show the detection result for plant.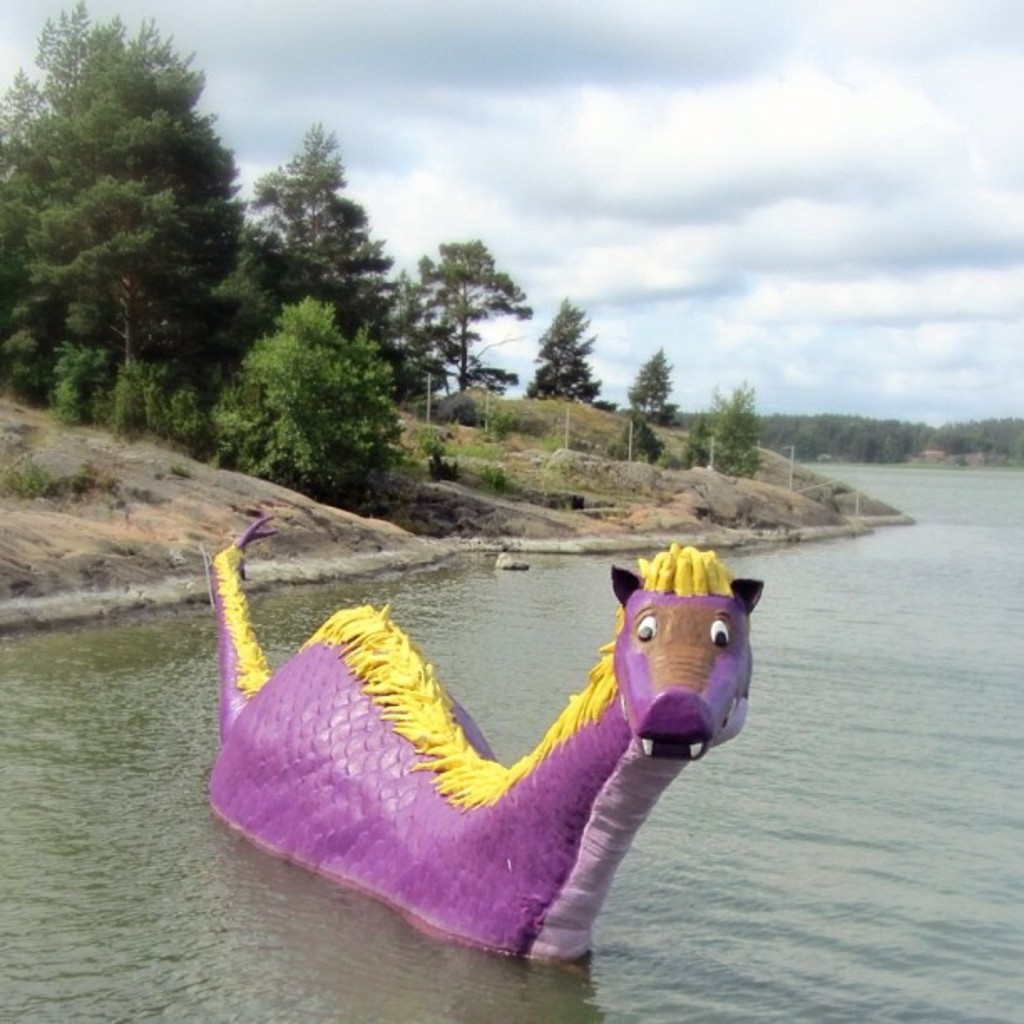
l=136, t=484, r=157, b=504.
